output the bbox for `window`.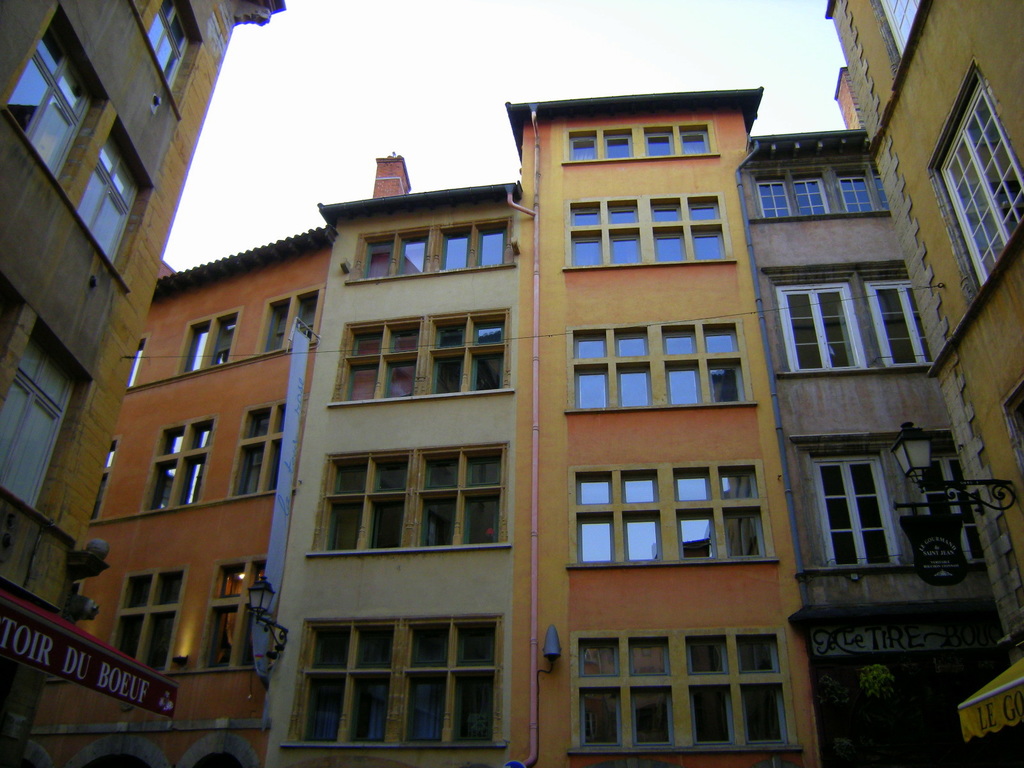
bbox(753, 176, 788, 220).
